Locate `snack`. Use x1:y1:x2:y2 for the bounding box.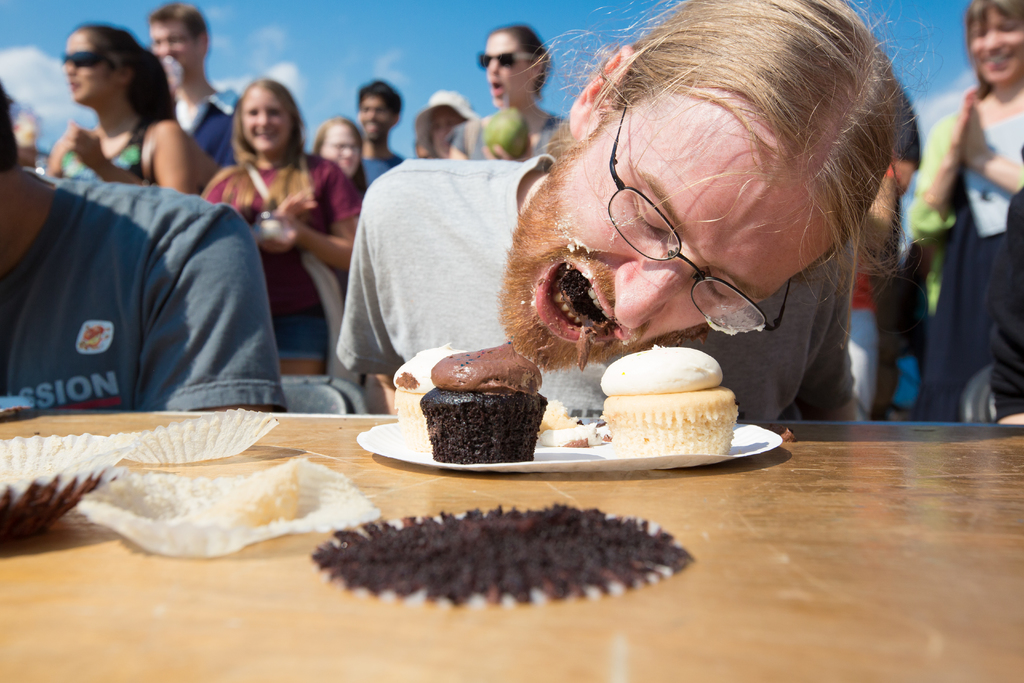
395:347:461:448.
